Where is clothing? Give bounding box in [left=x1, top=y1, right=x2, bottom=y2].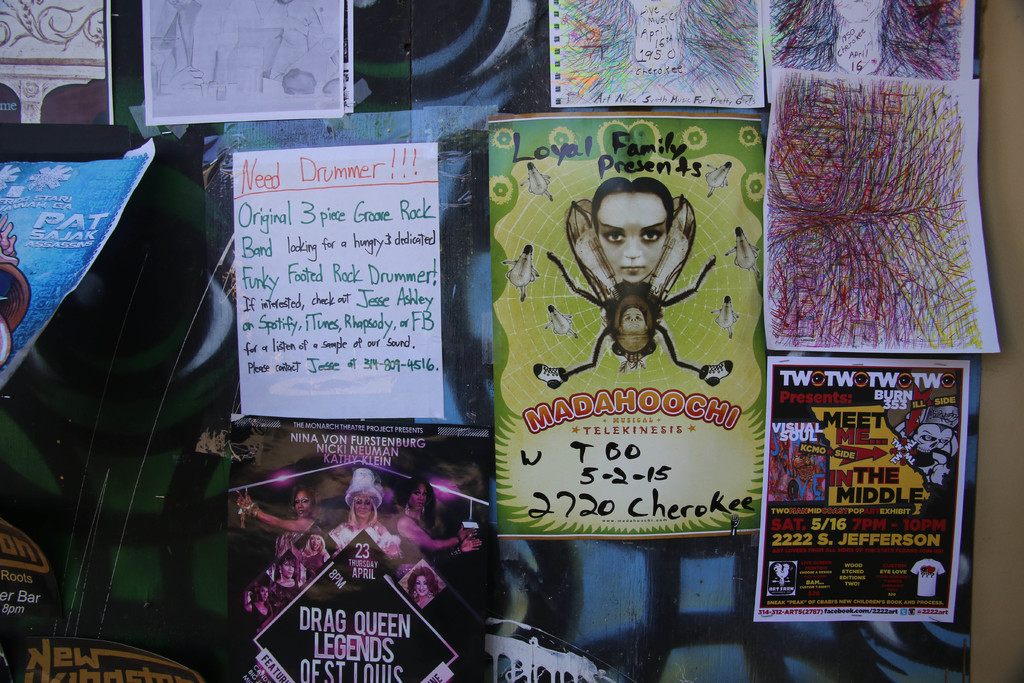
[left=392, top=513, right=432, bottom=583].
